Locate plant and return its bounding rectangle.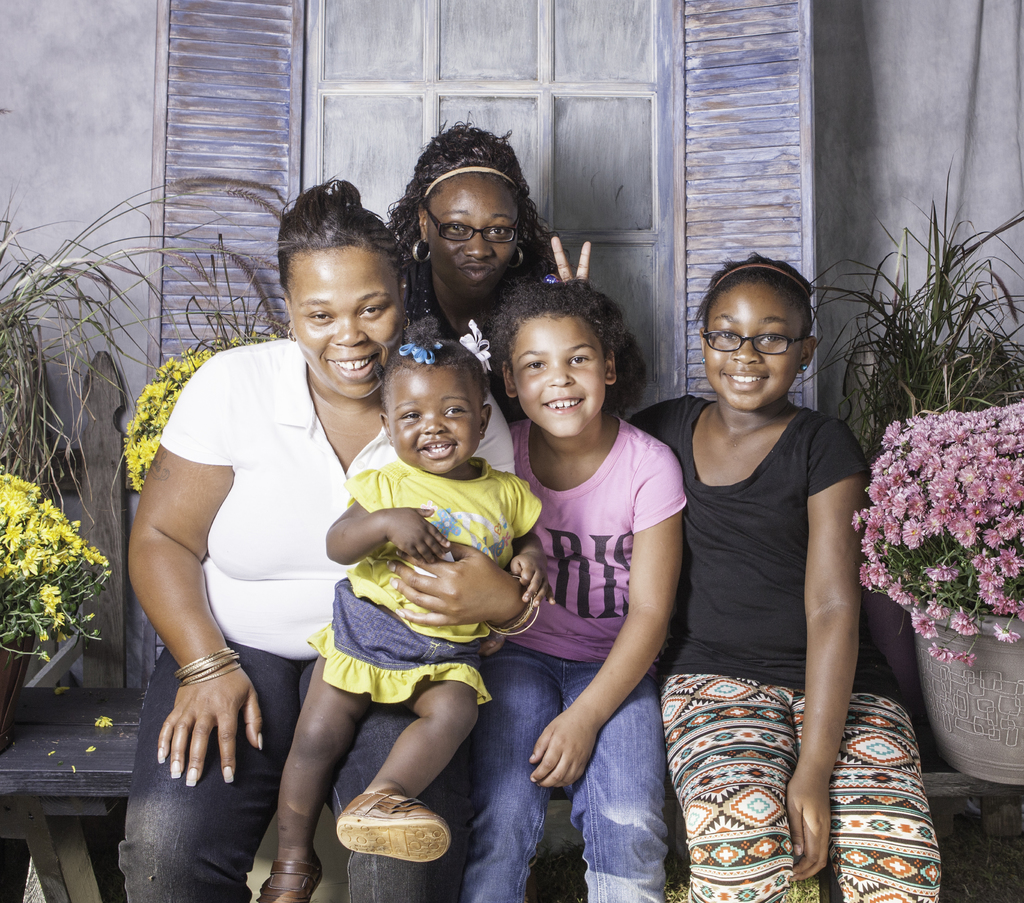
(0,176,300,527).
